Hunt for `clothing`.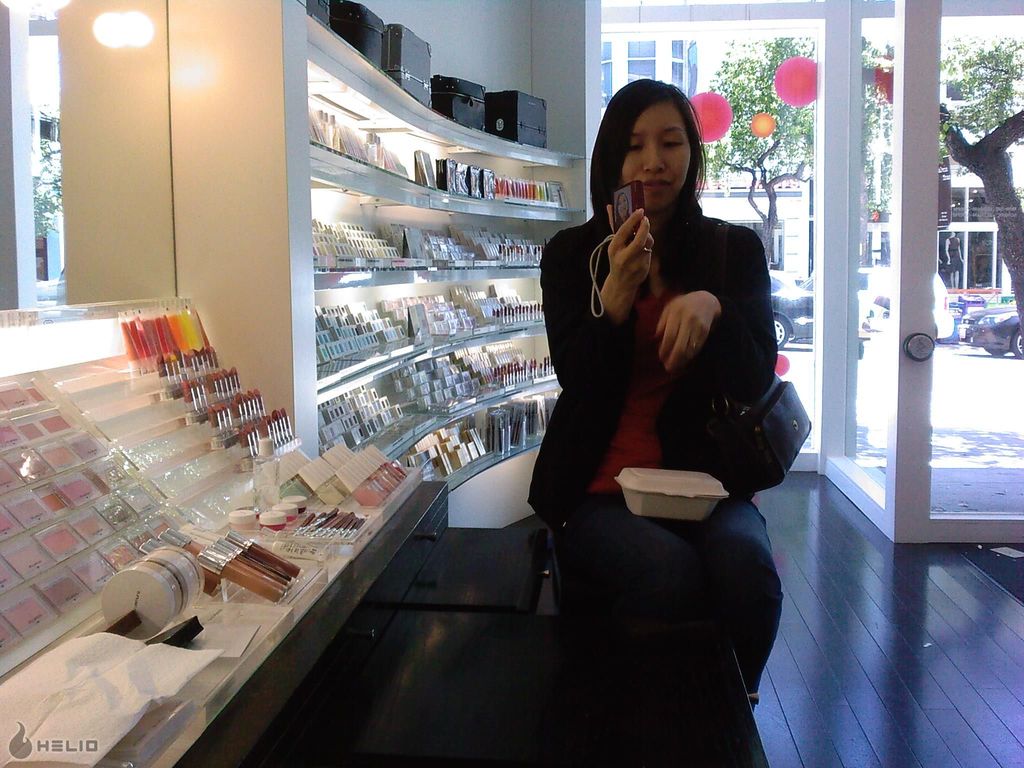
Hunted down at rect(563, 161, 780, 563).
